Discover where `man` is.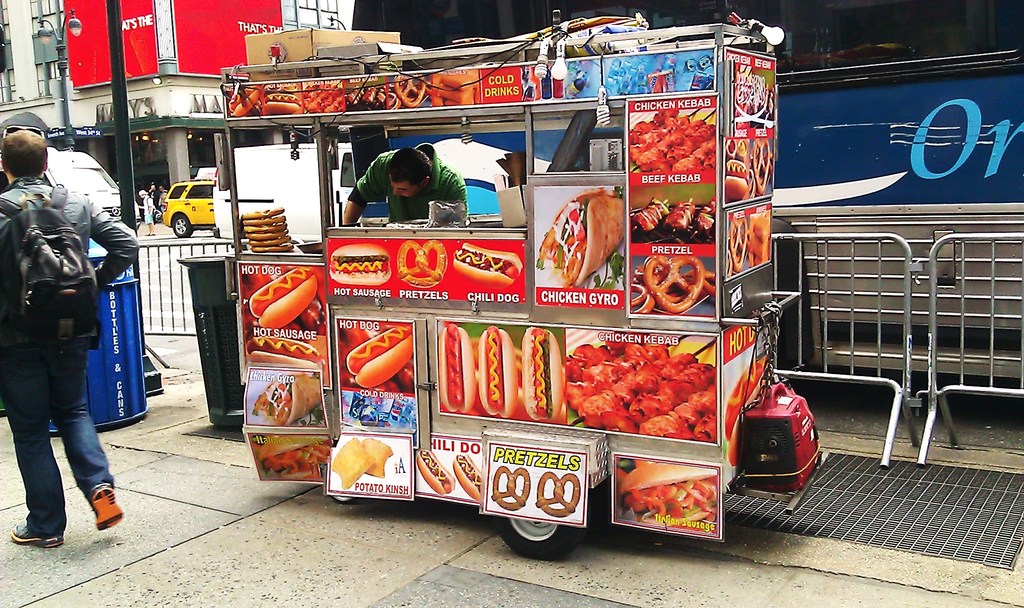
Discovered at [left=148, top=183, right=161, bottom=205].
